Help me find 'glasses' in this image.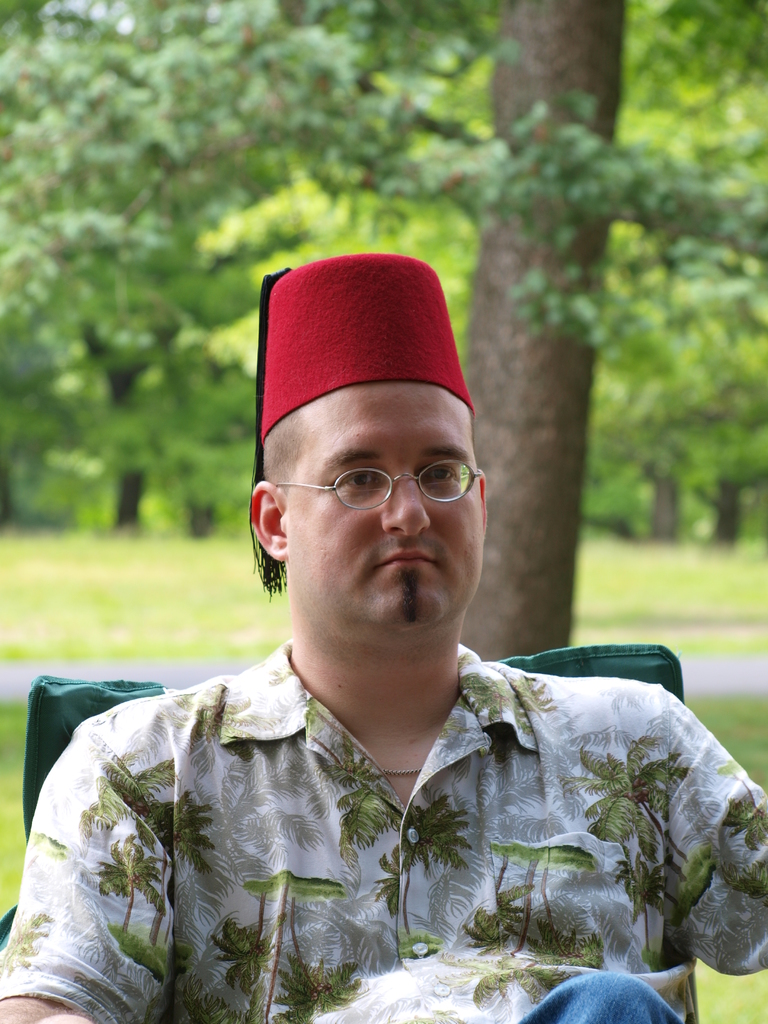
Found it: <region>241, 431, 485, 527</region>.
